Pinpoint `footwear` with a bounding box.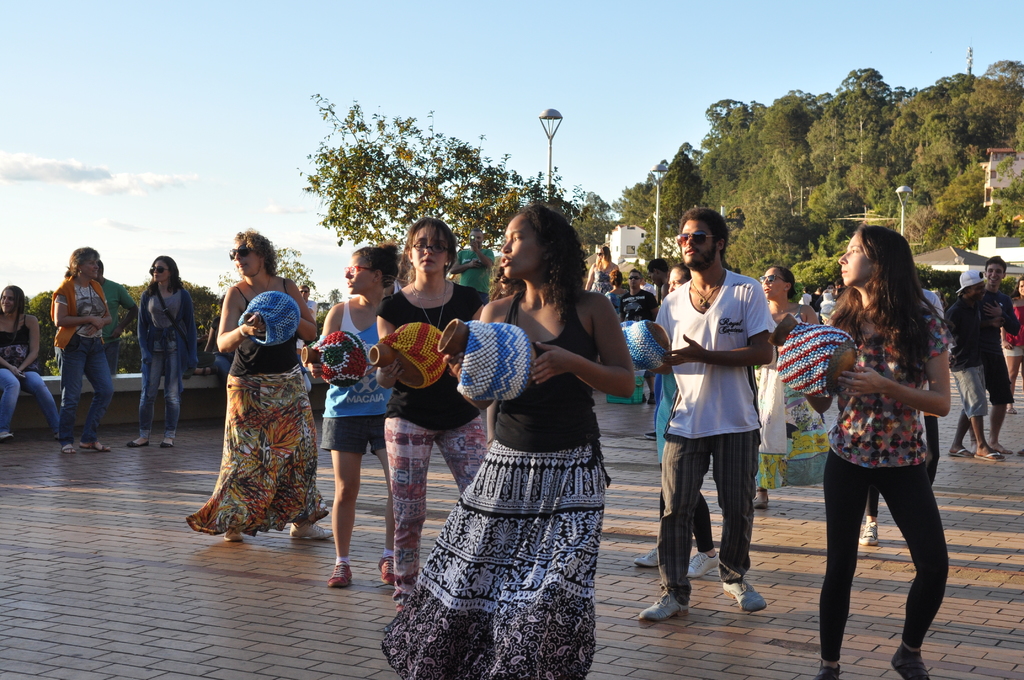
[left=127, top=433, right=145, bottom=448].
